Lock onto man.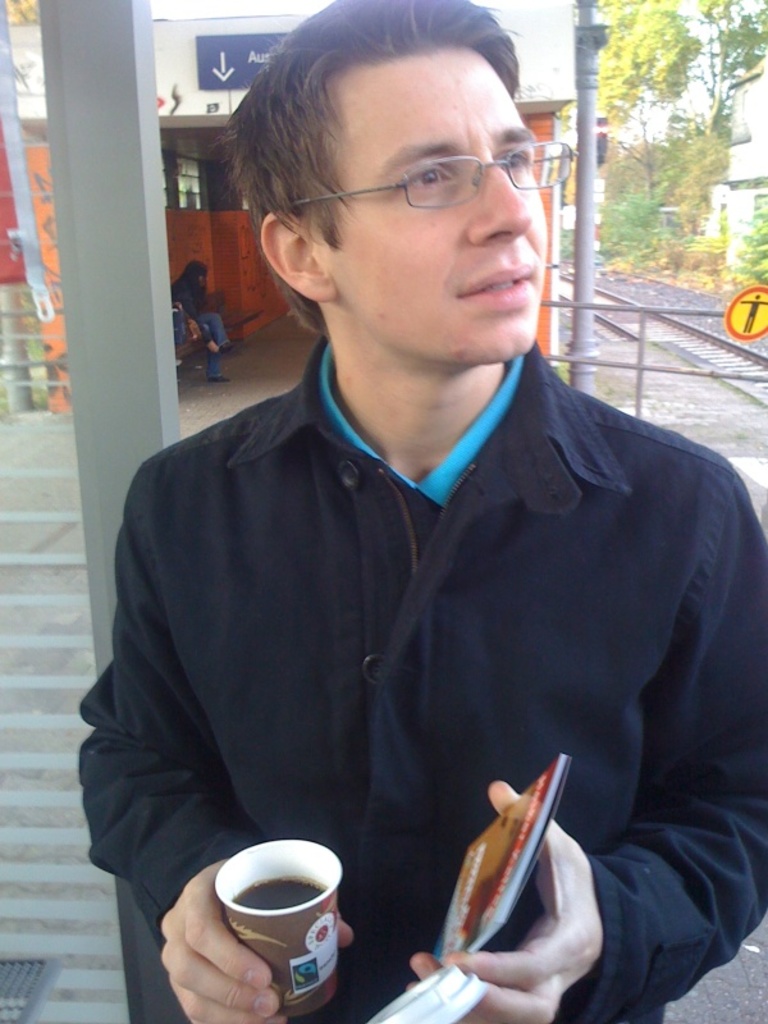
Locked: [100, 38, 744, 1009].
